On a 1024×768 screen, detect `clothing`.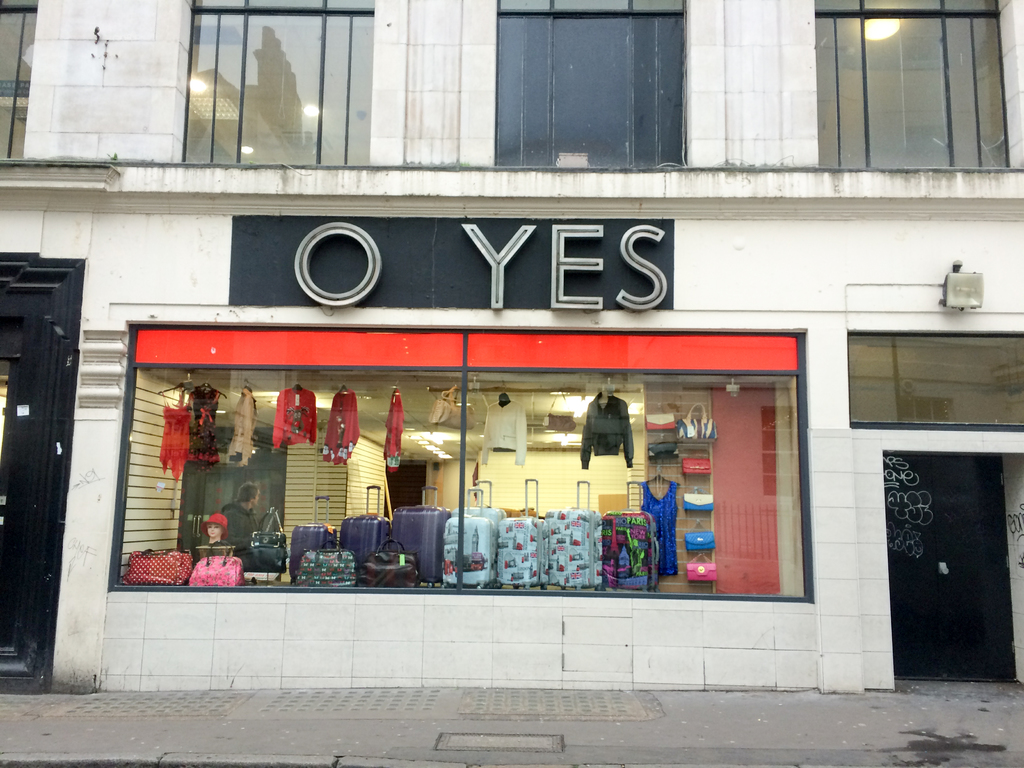
select_region(158, 397, 196, 477).
